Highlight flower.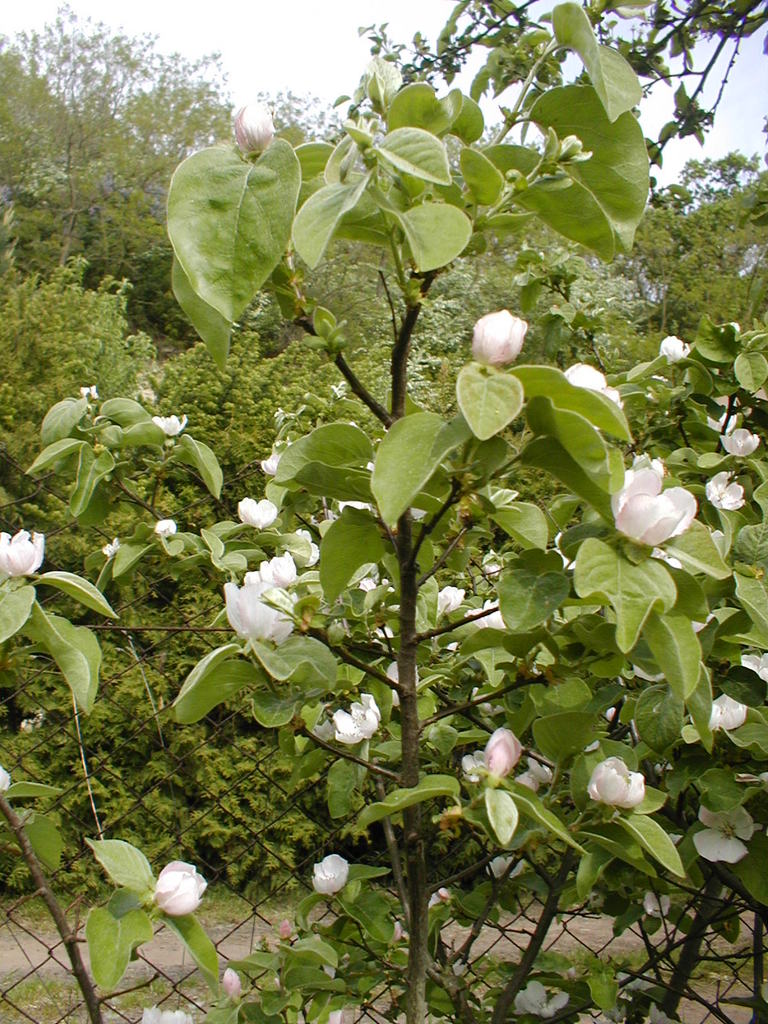
Highlighted region: 237 550 312 600.
